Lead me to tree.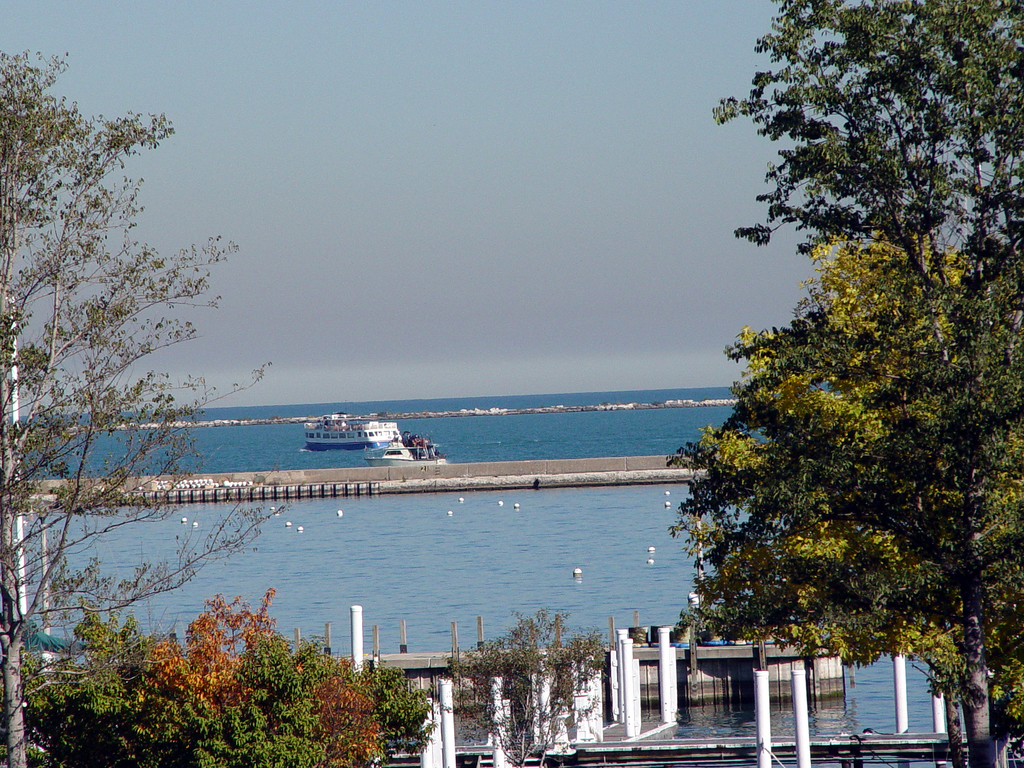
Lead to select_region(666, 228, 1023, 767).
